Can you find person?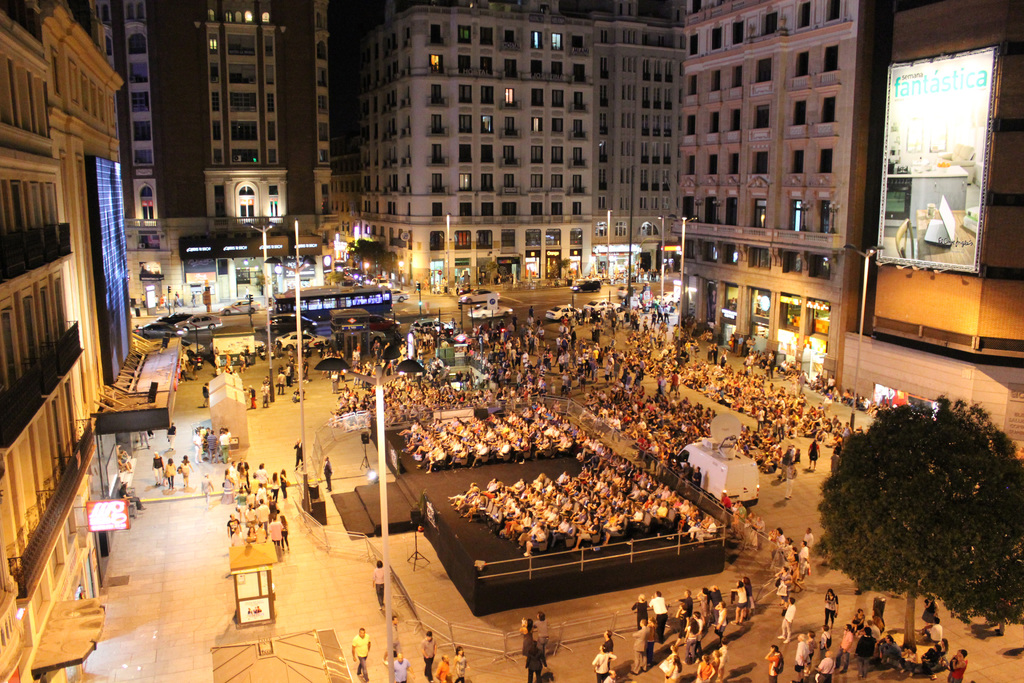
Yes, bounding box: l=199, t=282, r=224, b=315.
